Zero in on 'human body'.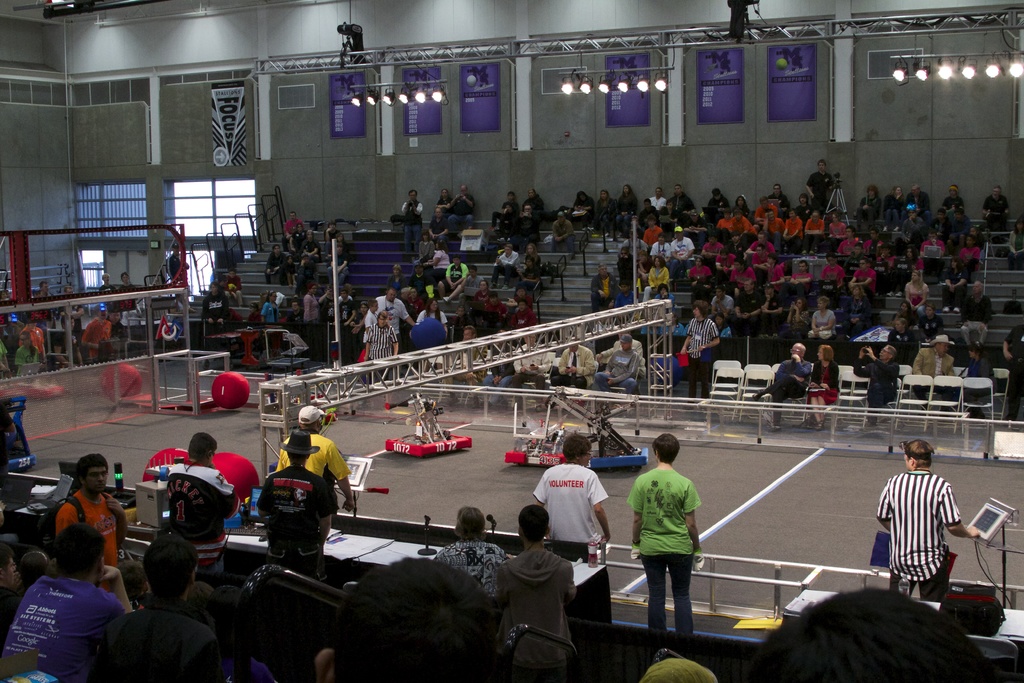
Zeroed in: box=[273, 409, 356, 547].
